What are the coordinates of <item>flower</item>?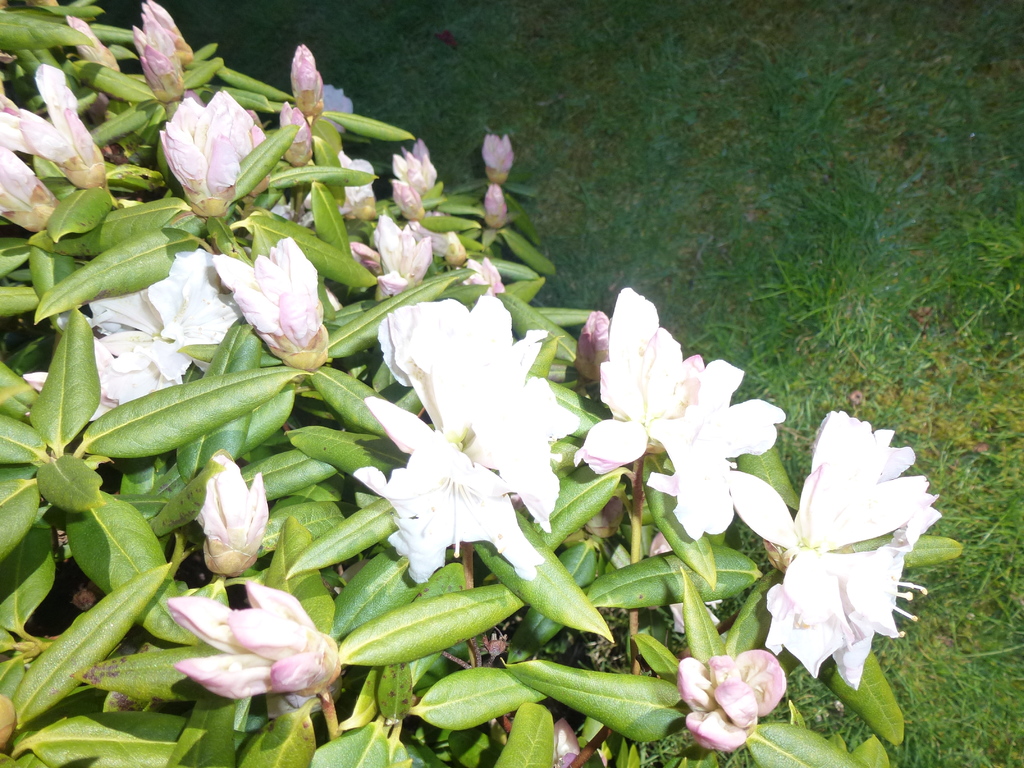
375,287,580,525.
